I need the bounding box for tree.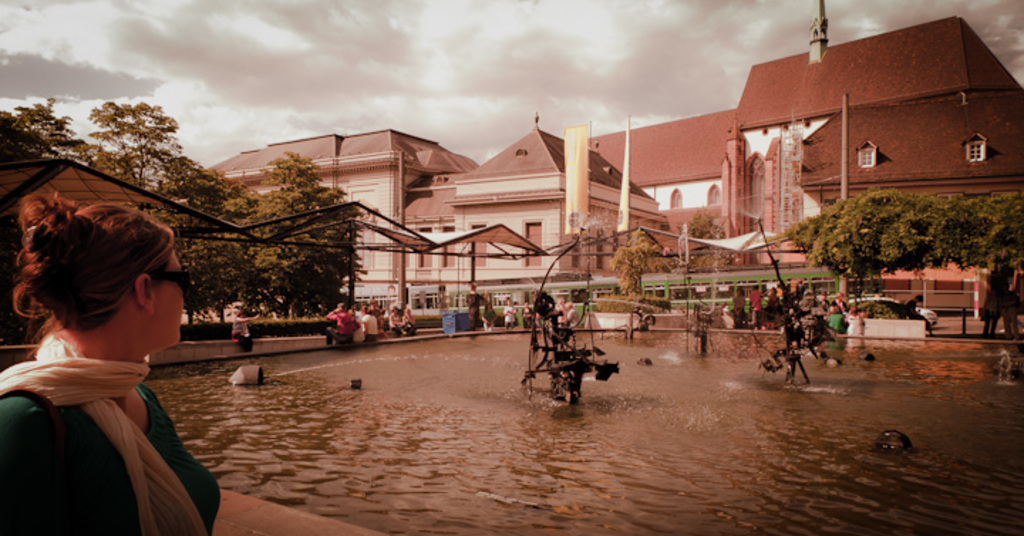
Here it is: bbox(799, 169, 981, 294).
